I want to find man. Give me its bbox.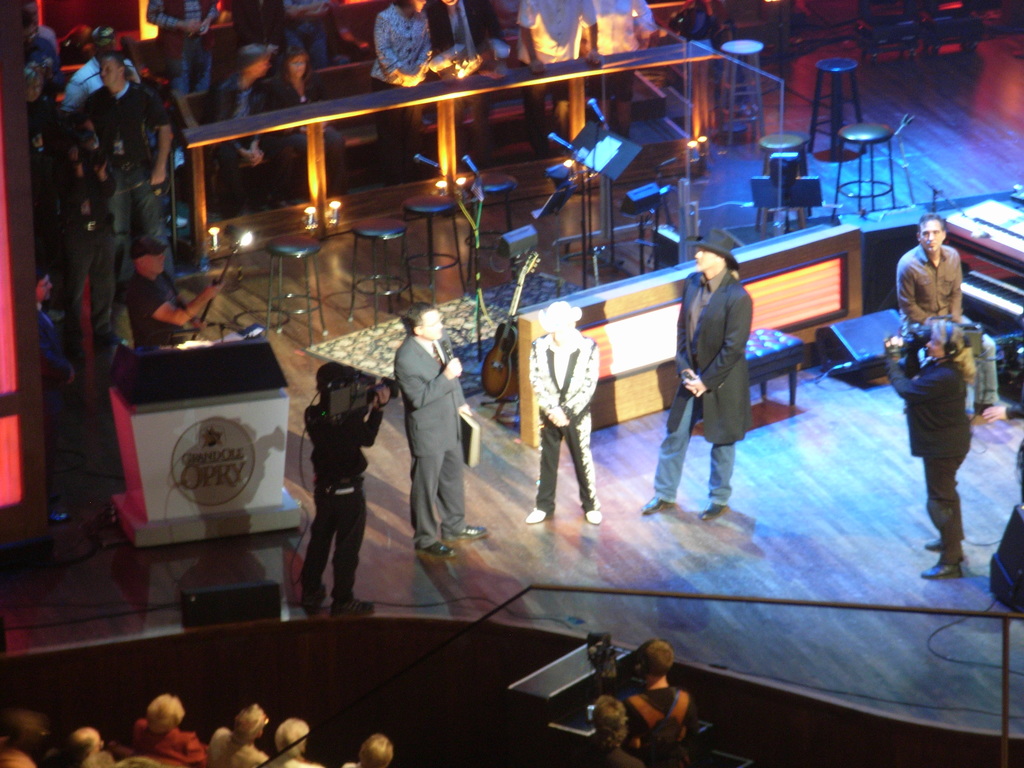
left=521, top=295, right=603, bottom=526.
